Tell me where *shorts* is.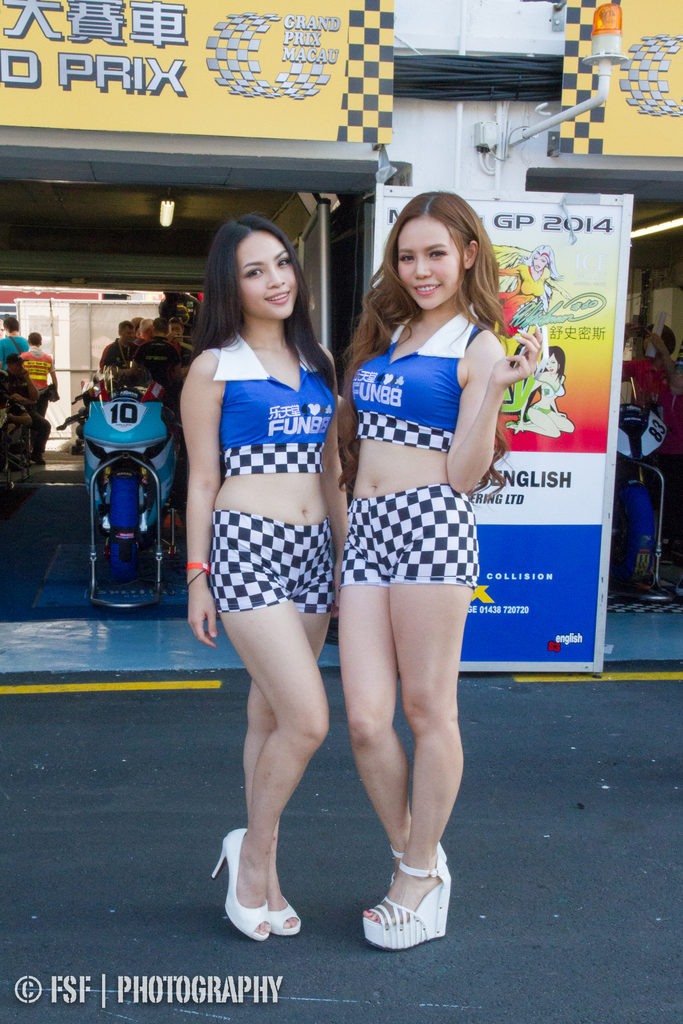
*shorts* is at 314,477,495,598.
